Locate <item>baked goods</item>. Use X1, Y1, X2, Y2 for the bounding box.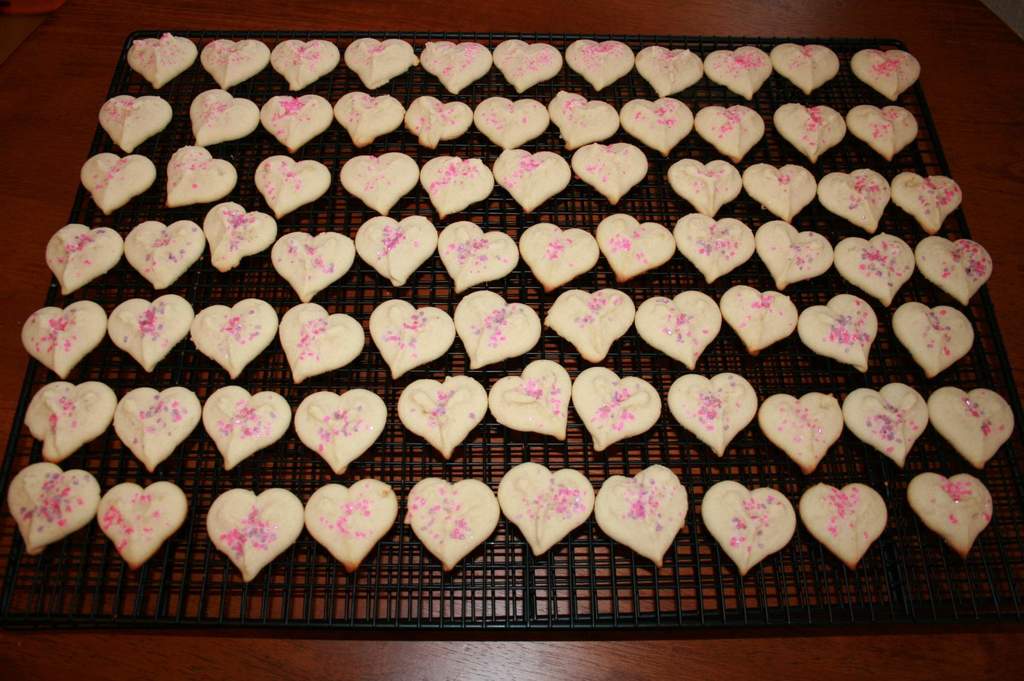
355, 217, 438, 287.
